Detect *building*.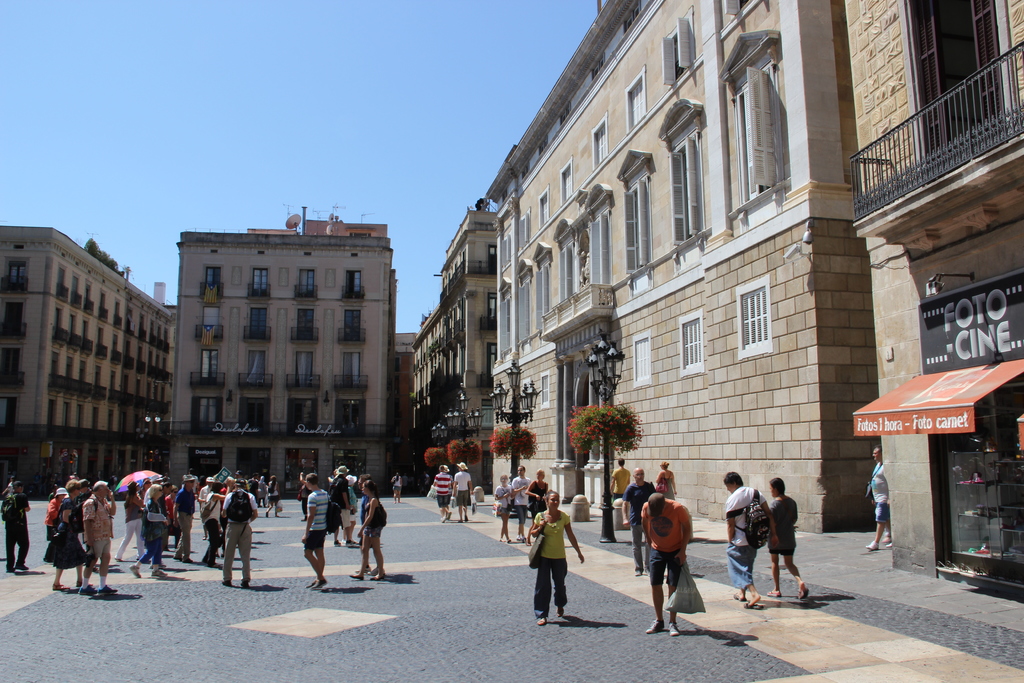
Detected at left=410, top=197, right=499, bottom=493.
